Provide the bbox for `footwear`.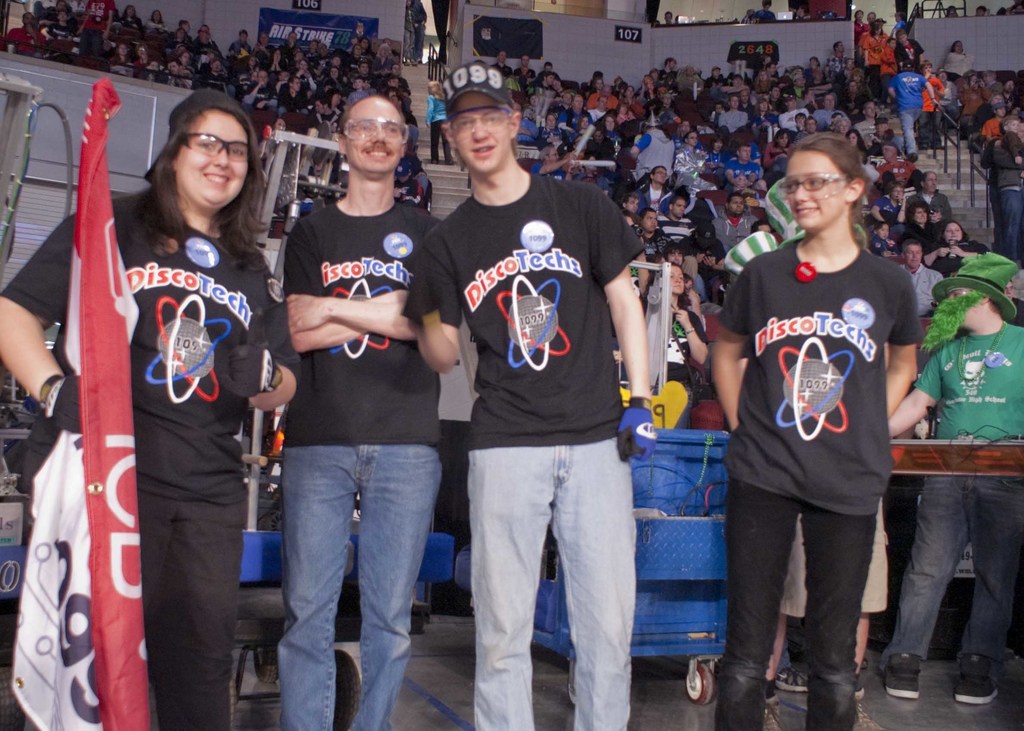
bbox=(951, 654, 1005, 705).
